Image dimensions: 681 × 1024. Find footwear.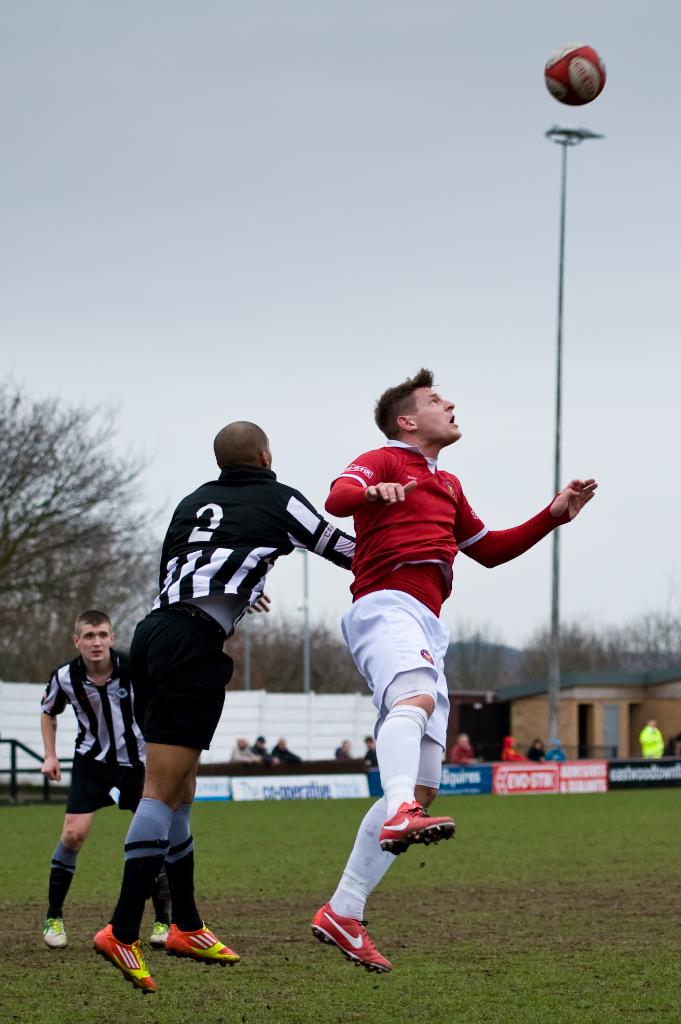
169/919/243/970.
